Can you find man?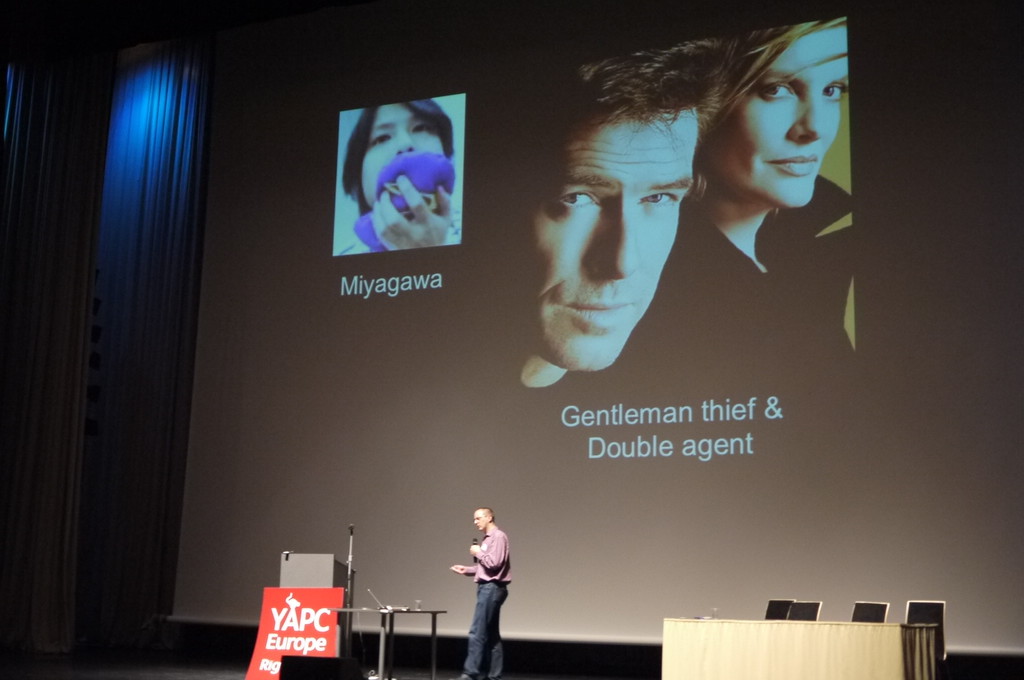
Yes, bounding box: locate(492, 49, 781, 443).
